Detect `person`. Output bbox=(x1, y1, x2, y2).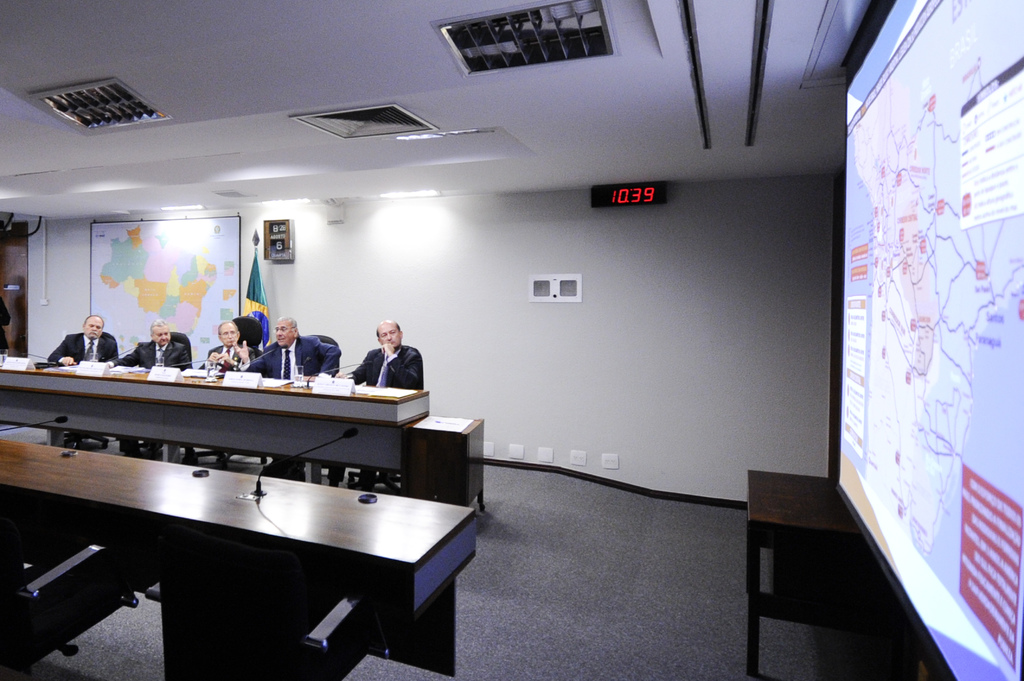
bbox=(232, 319, 335, 376).
